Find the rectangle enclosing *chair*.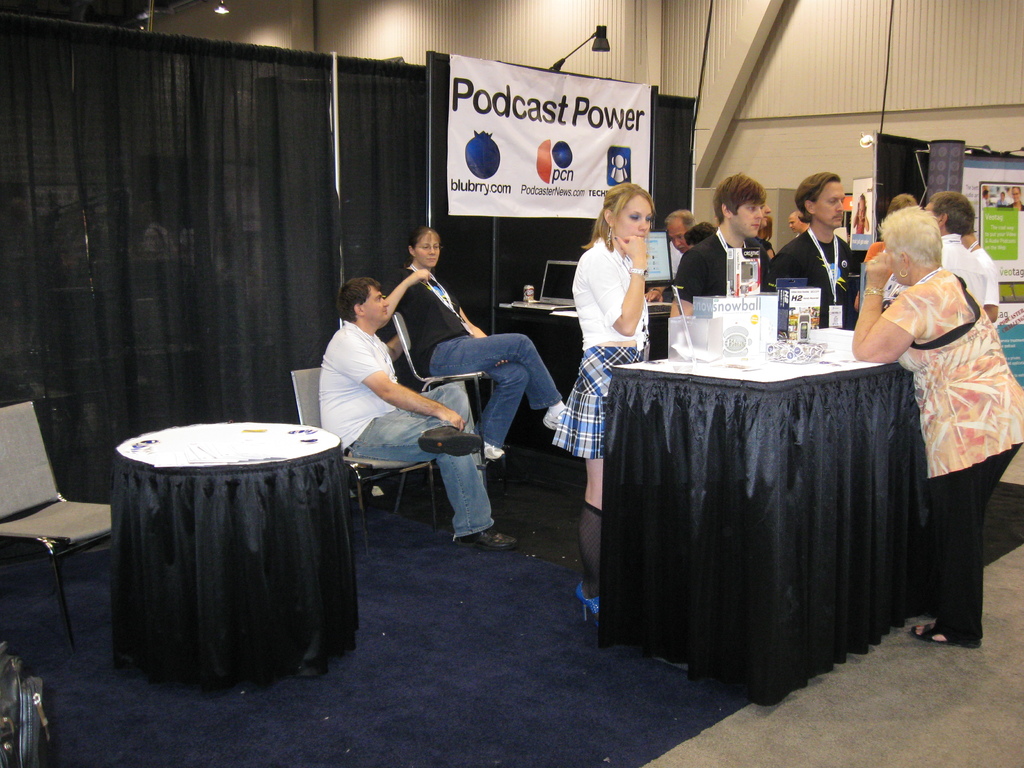
[left=288, top=367, right=438, bottom=553].
